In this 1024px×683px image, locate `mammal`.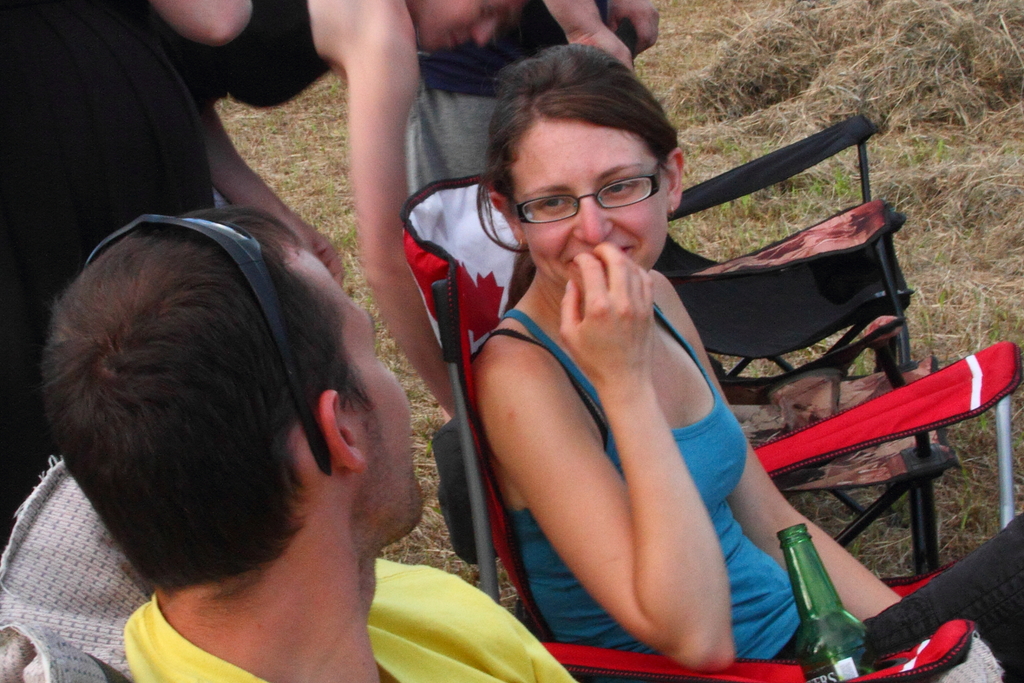
Bounding box: l=468, t=40, r=1023, b=682.
